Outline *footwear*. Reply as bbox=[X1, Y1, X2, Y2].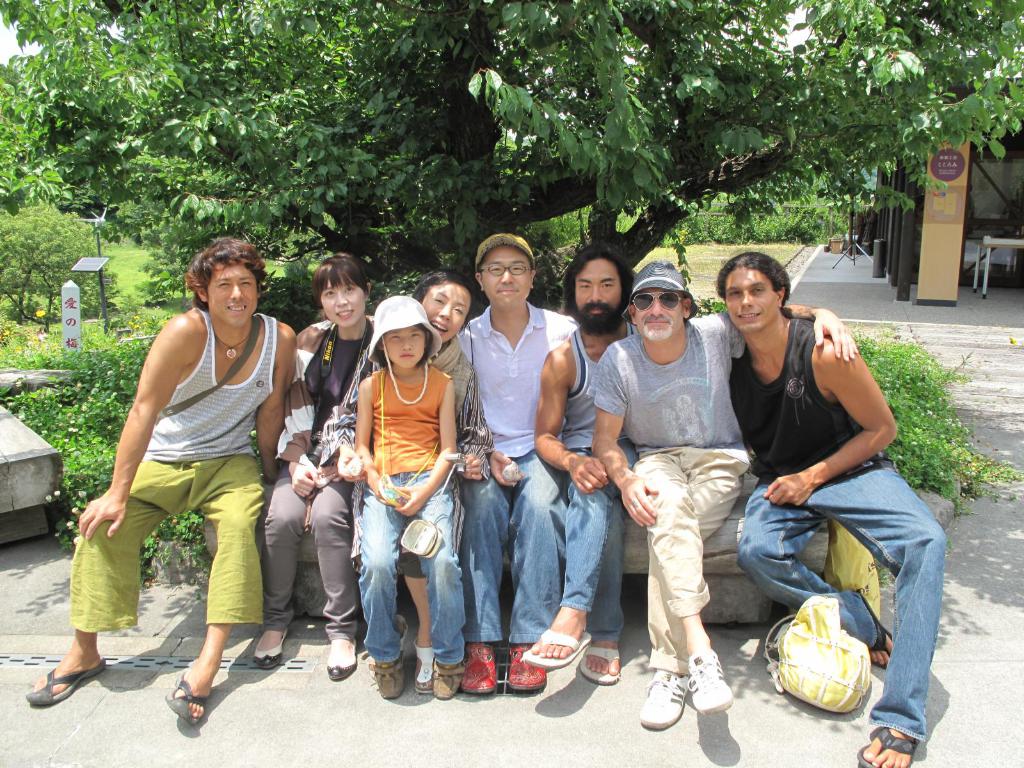
bbox=[860, 596, 899, 678].
